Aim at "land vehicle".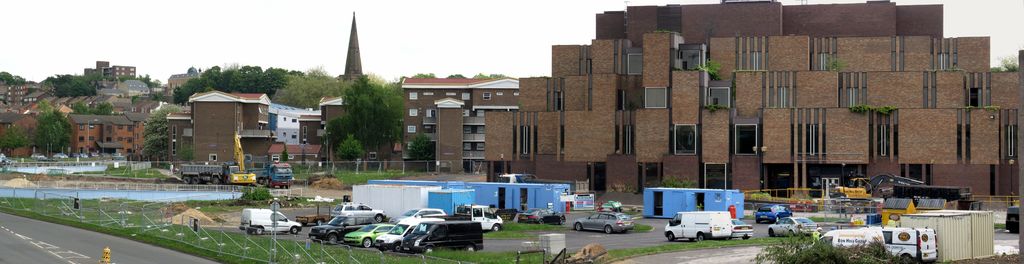
Aimed at crop(730, 214, 754, 242).
